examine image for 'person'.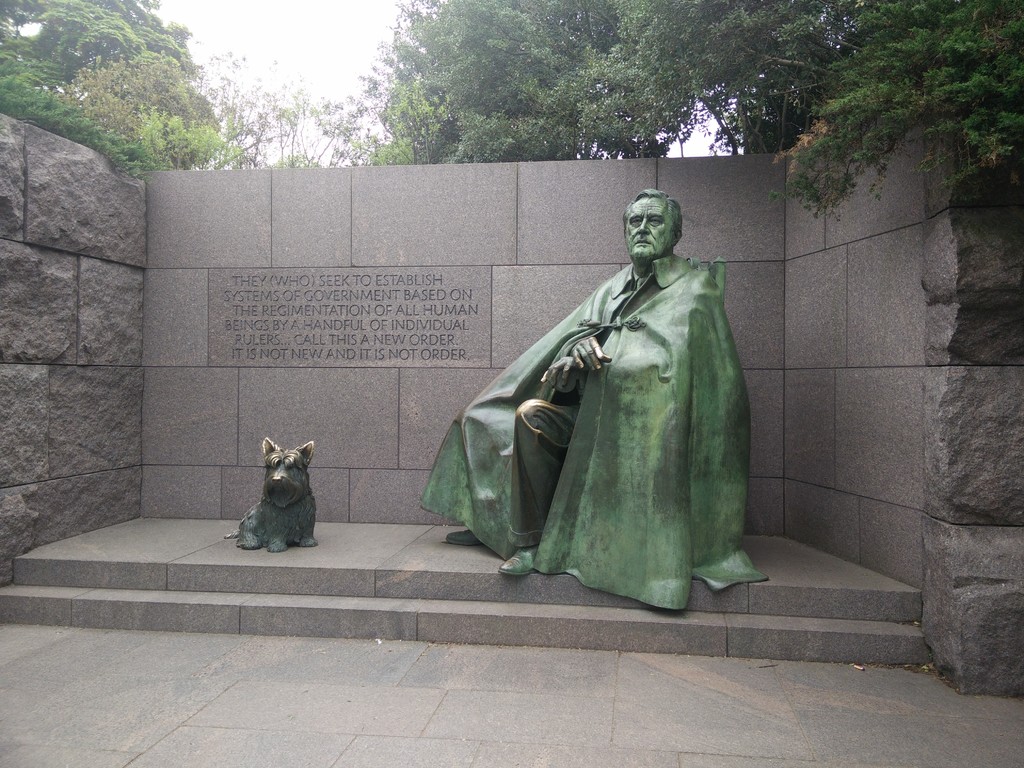
Examination result: box=[426, 183, 750, 609].
